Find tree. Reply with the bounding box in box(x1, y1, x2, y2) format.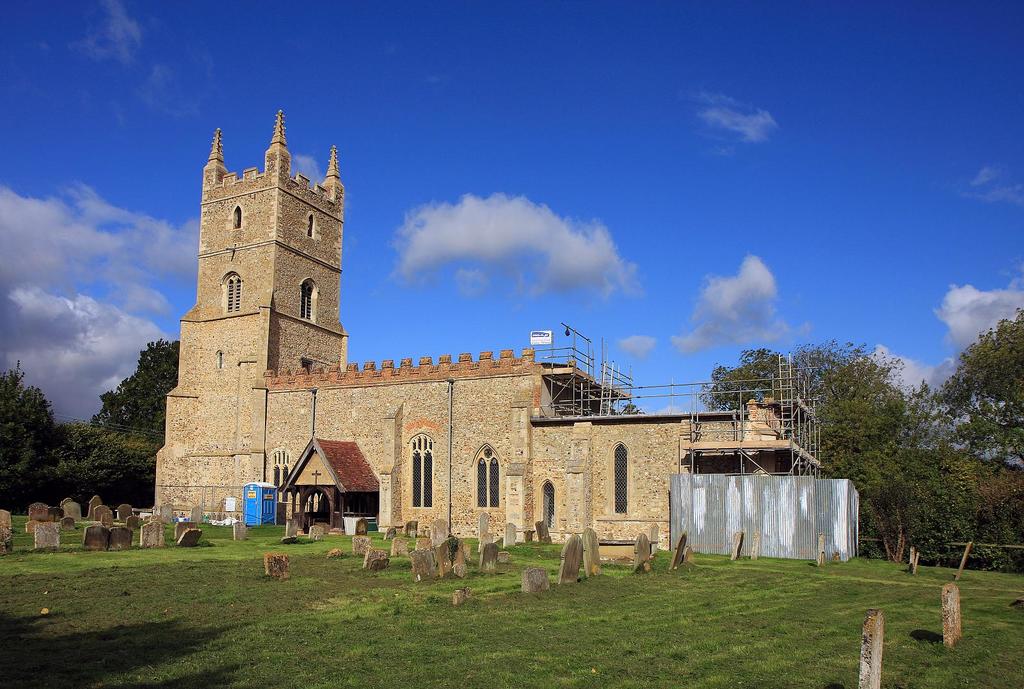
box(694, 344, 812, 428).
